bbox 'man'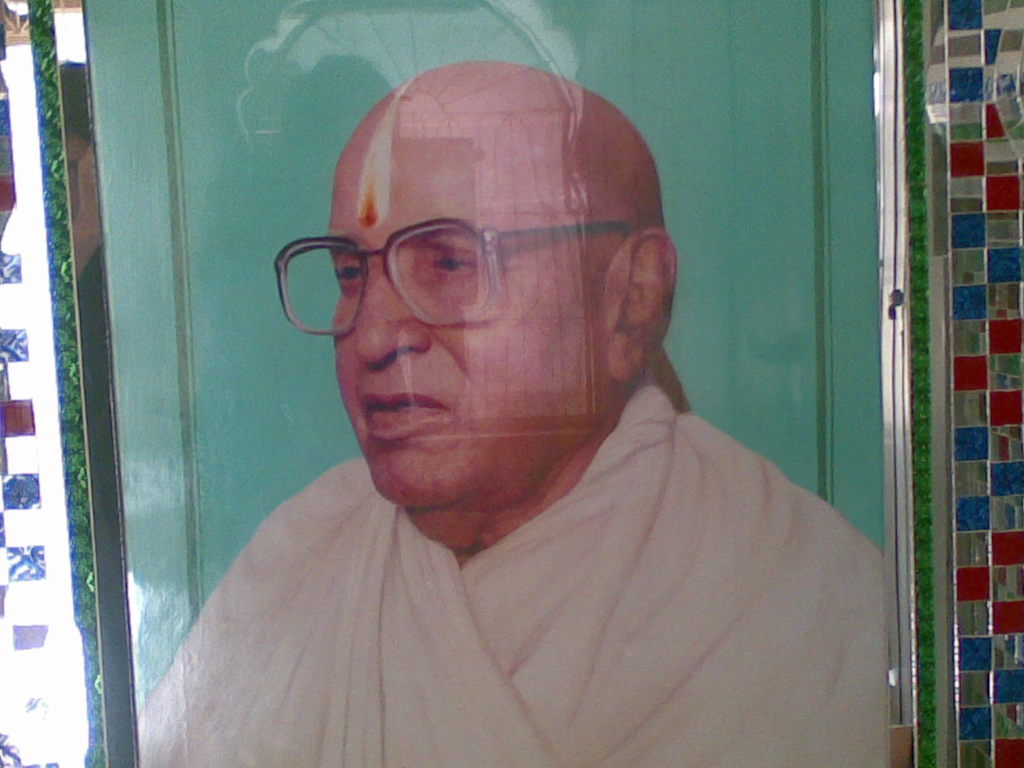
(134, 54, 890, 767)
